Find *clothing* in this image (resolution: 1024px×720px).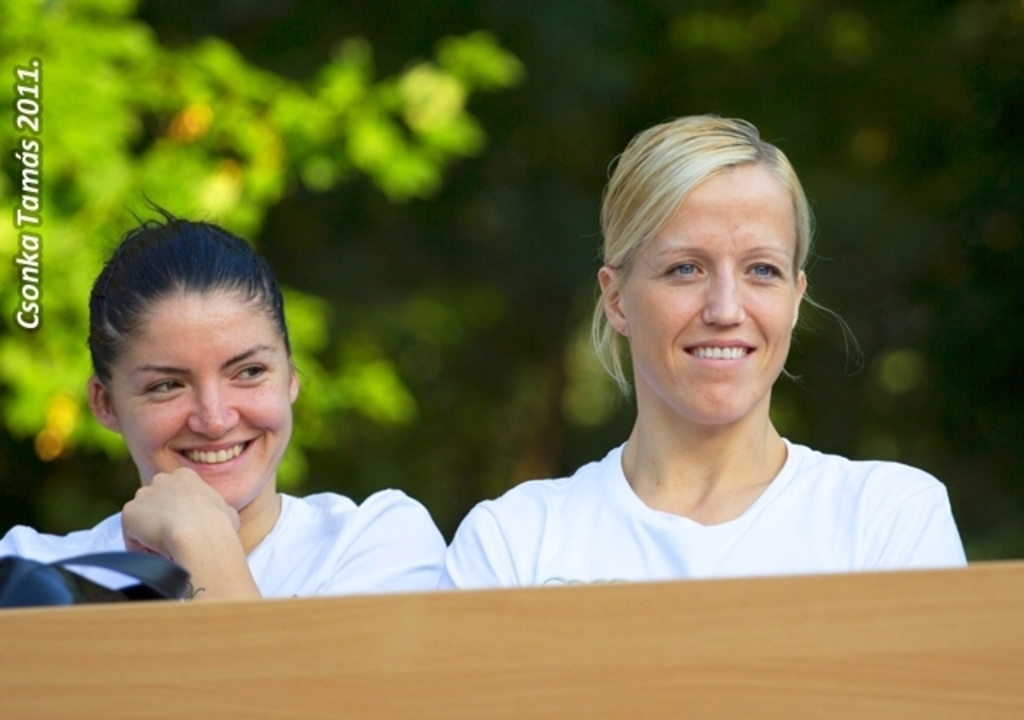
<region>0, 491, 446, 602</region>.
